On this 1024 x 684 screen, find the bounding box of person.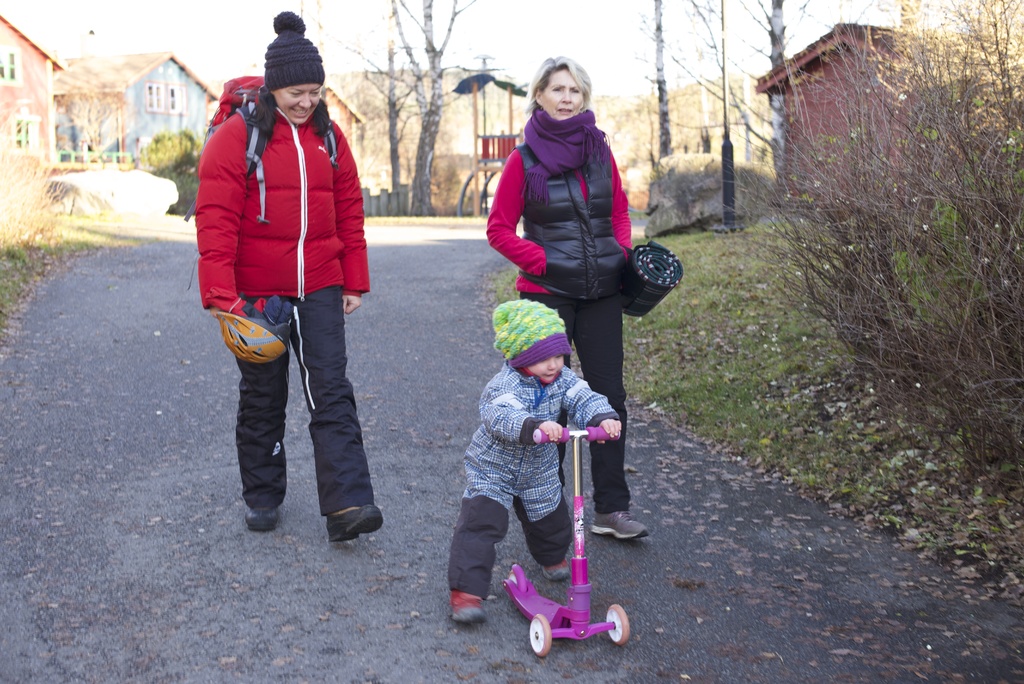
Bounding box: (left=194, top=7, right=387, bottom=542).
